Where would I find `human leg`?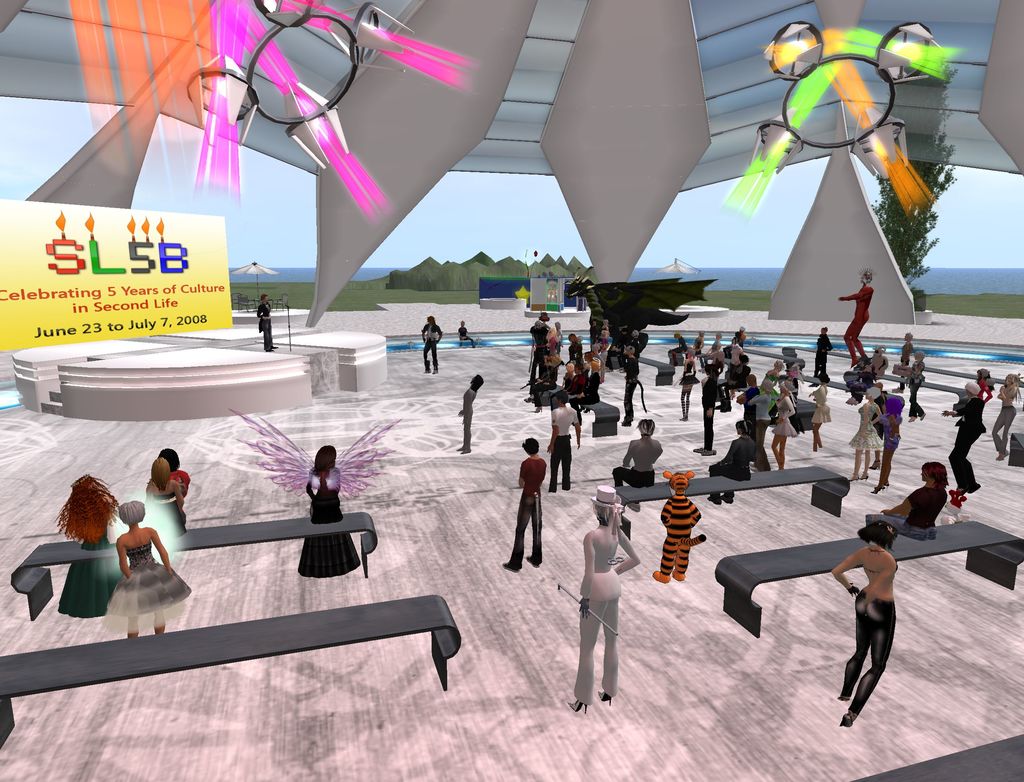
At [x1=948, y1=424, x2=968, y2=498].
